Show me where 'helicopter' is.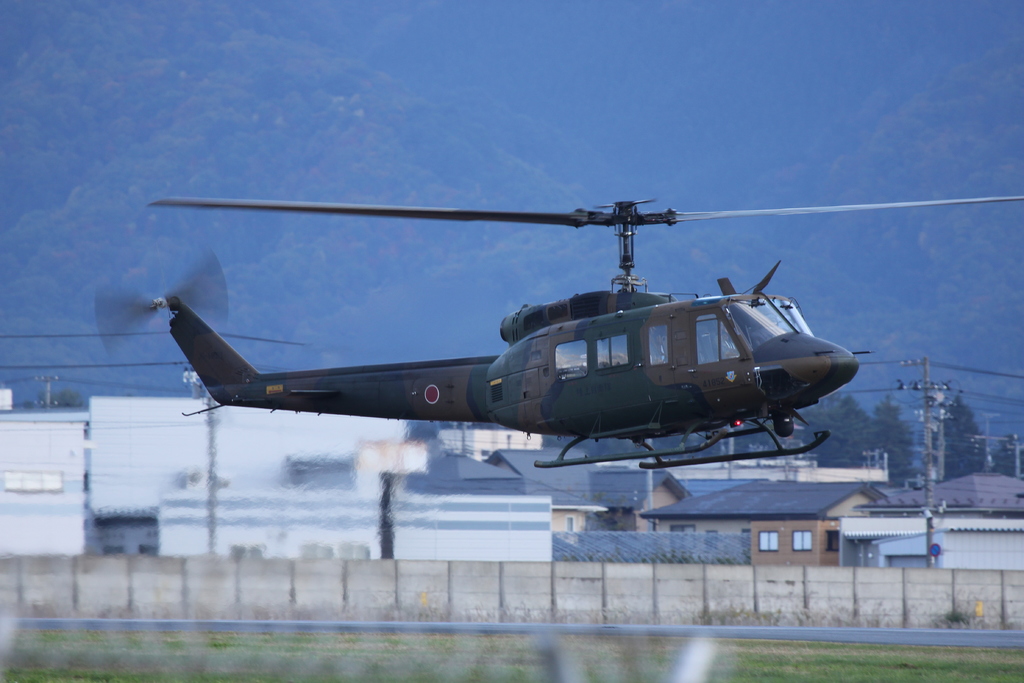
'helicopter' is at box(95, 197, 1023, 470).
